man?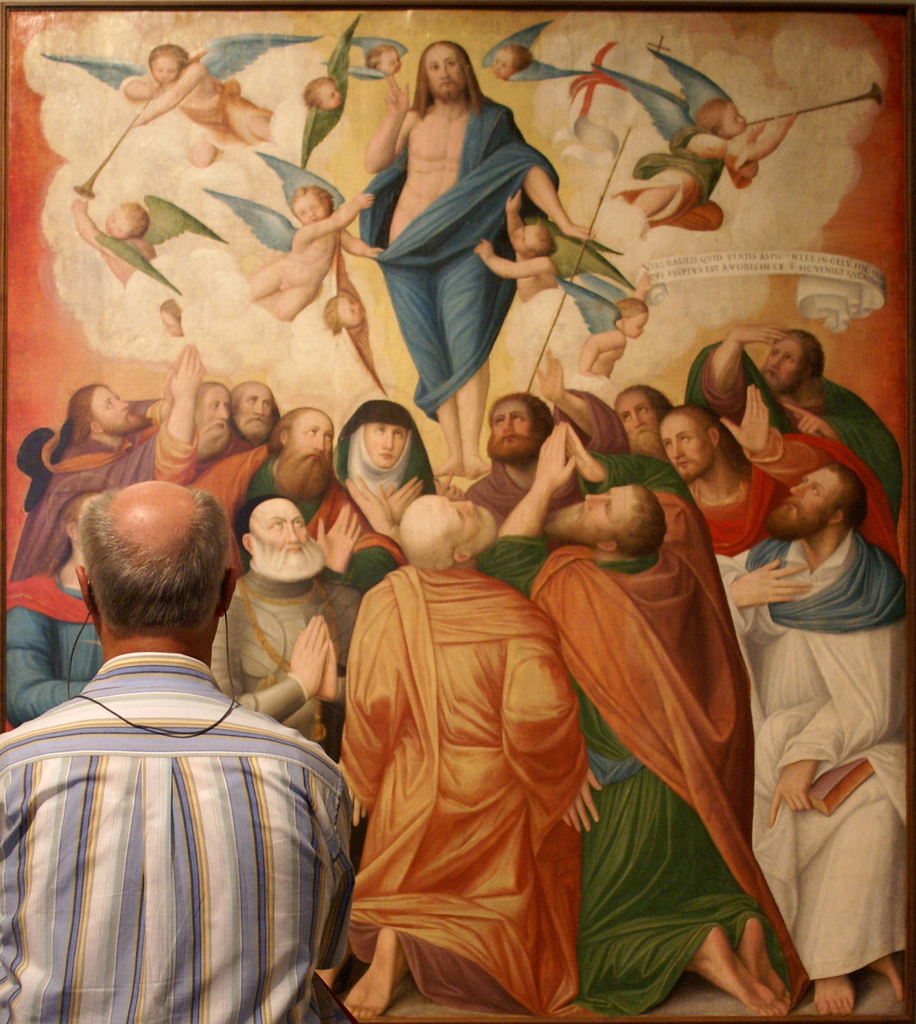
{"x1": 362, "y1": 38, "x2": 596, "y2": 481}
